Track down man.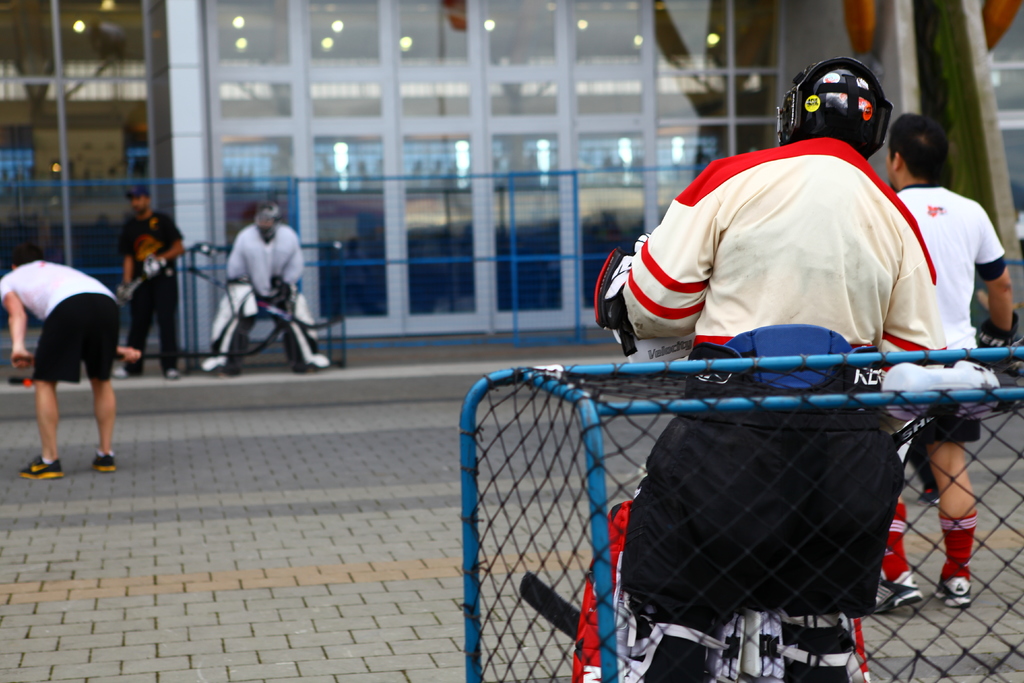
Tracked to bbox=[111, 174, 207, 365].
